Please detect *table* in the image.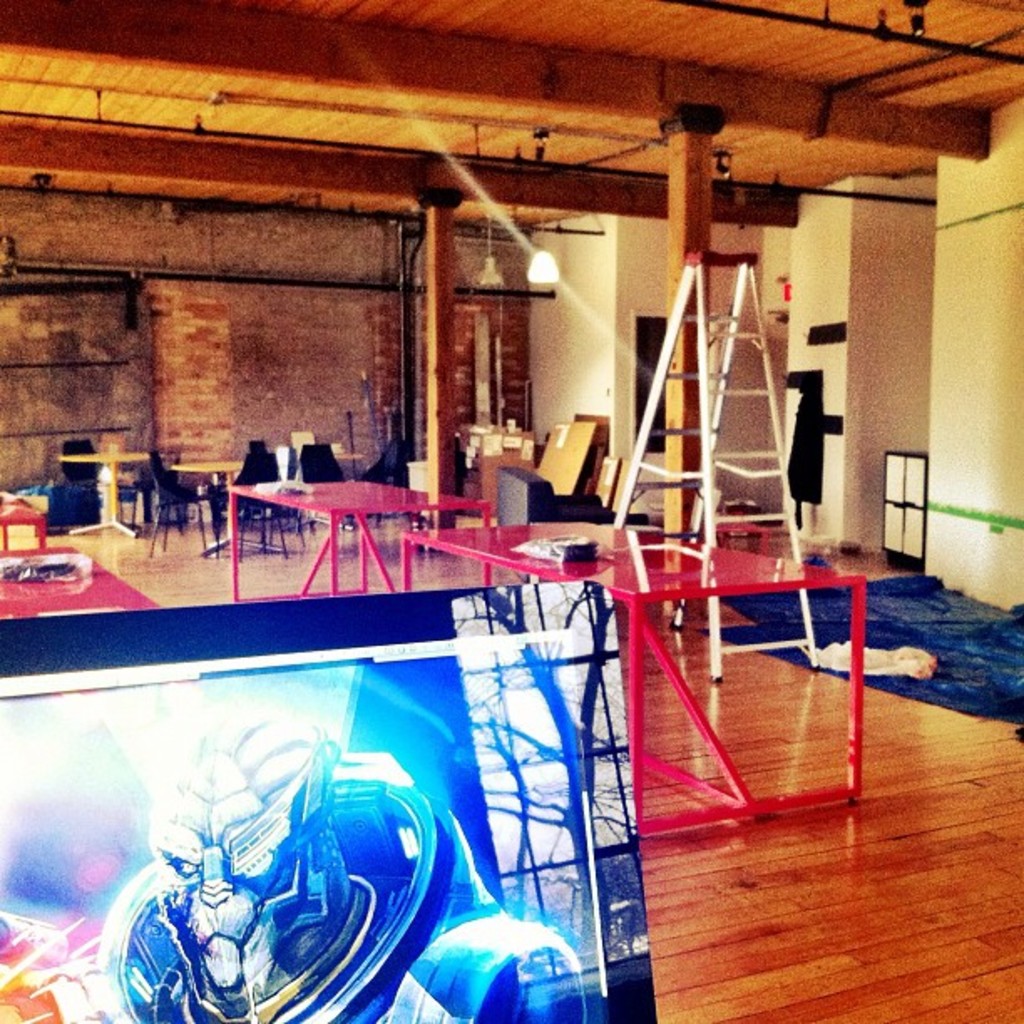
398,535,872,857.
